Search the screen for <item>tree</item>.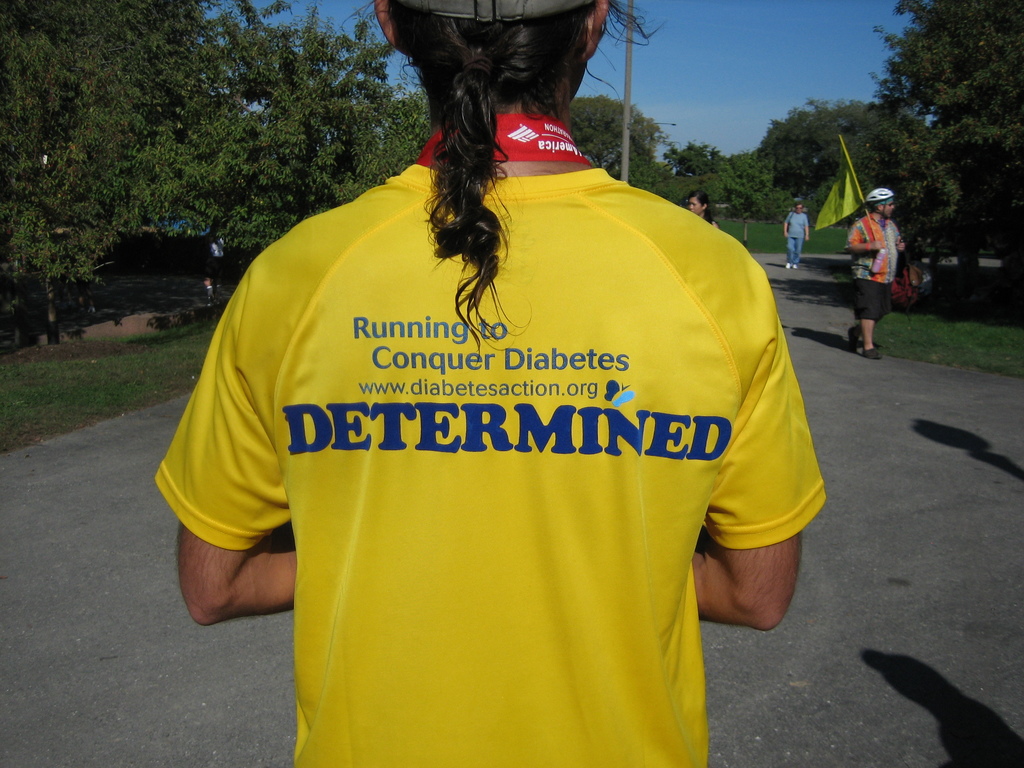
Found at rect(669, 143, 730, 176).
